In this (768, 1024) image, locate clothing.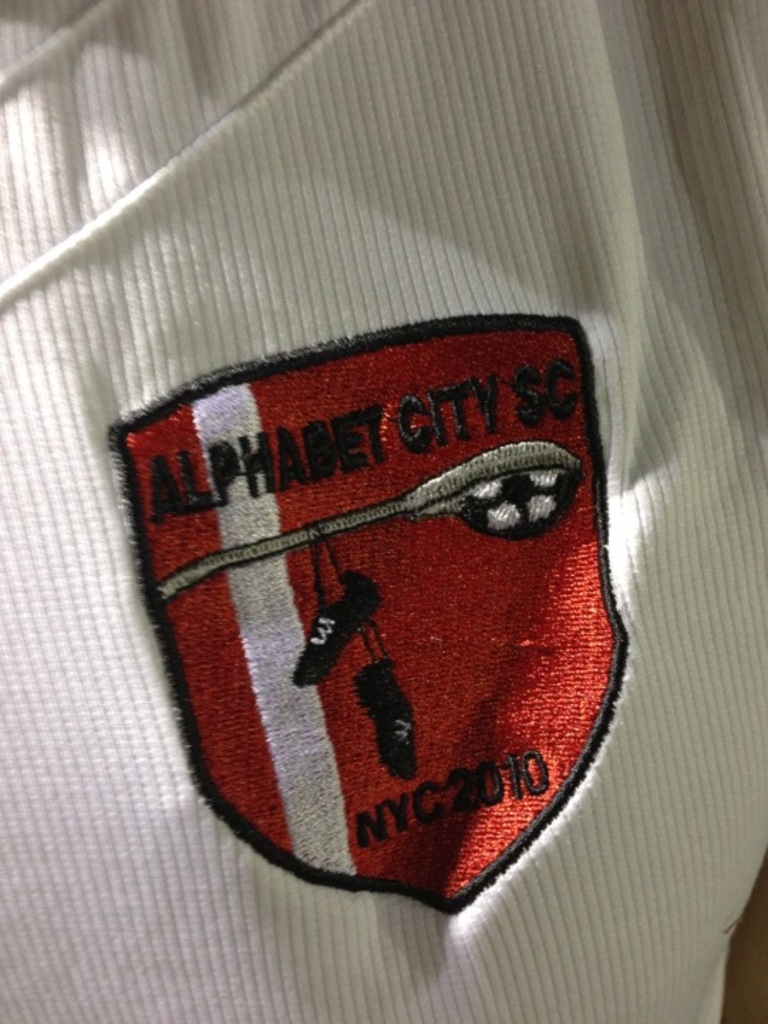
Bounding box: bbox=[0, 0, 767, 1023].
